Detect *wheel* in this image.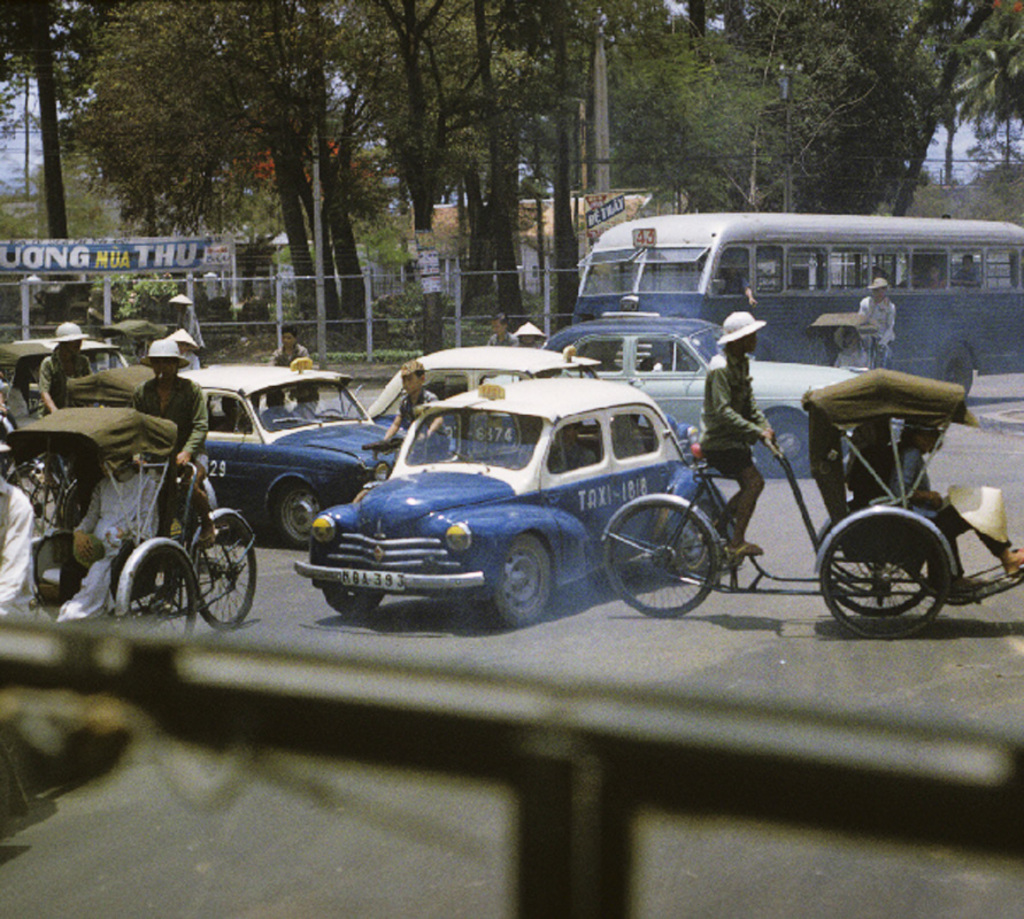
Detection: [x1=602, y1=500, x2=718, y2=617].
